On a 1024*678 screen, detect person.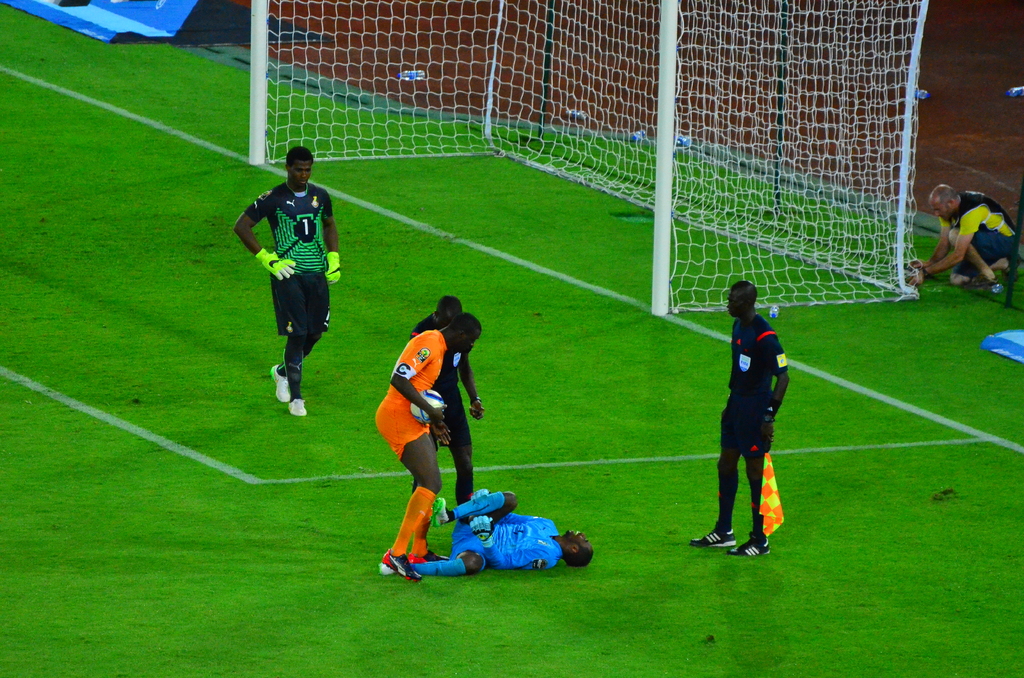
region(685, 278, 791, 555).
